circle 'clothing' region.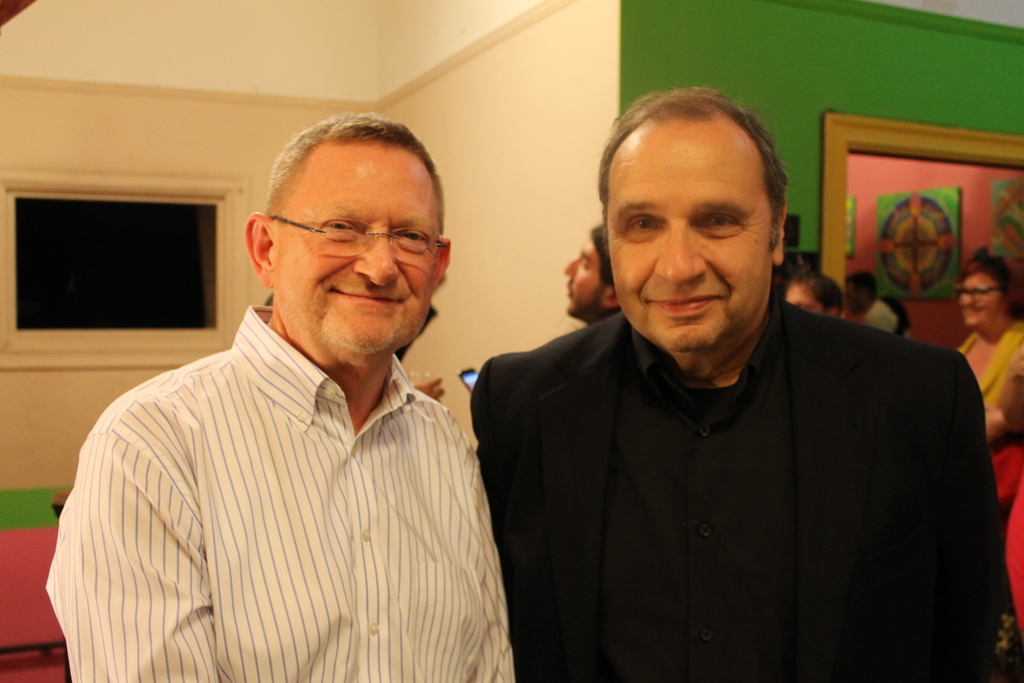
Region: left=56, top=291, right=516, bottom=671.
